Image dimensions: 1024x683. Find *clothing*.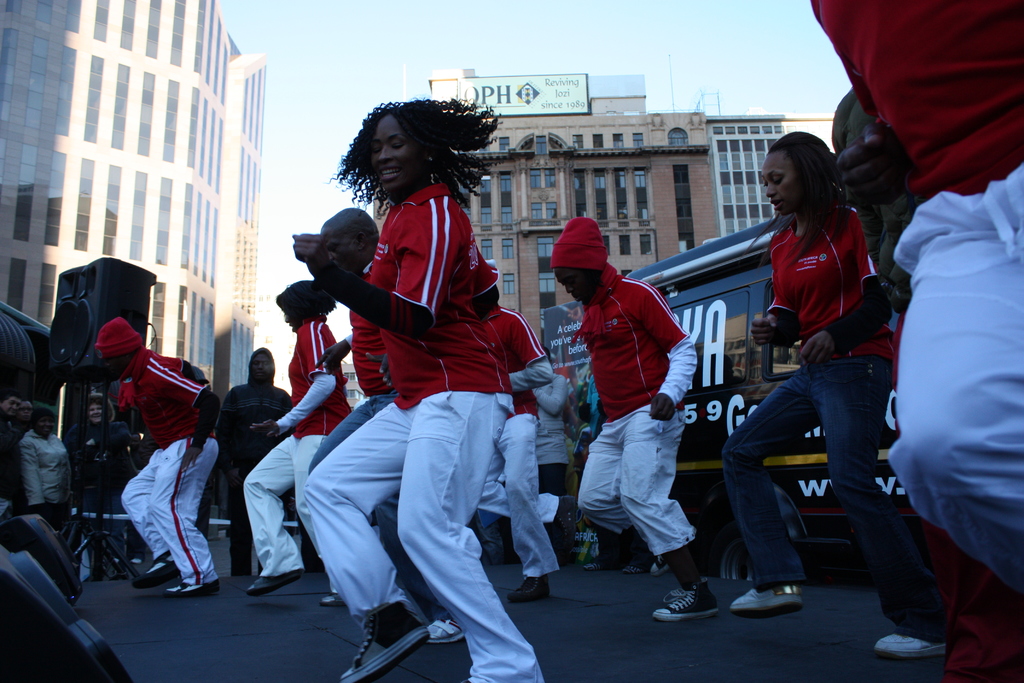
(21,429,71,549).
